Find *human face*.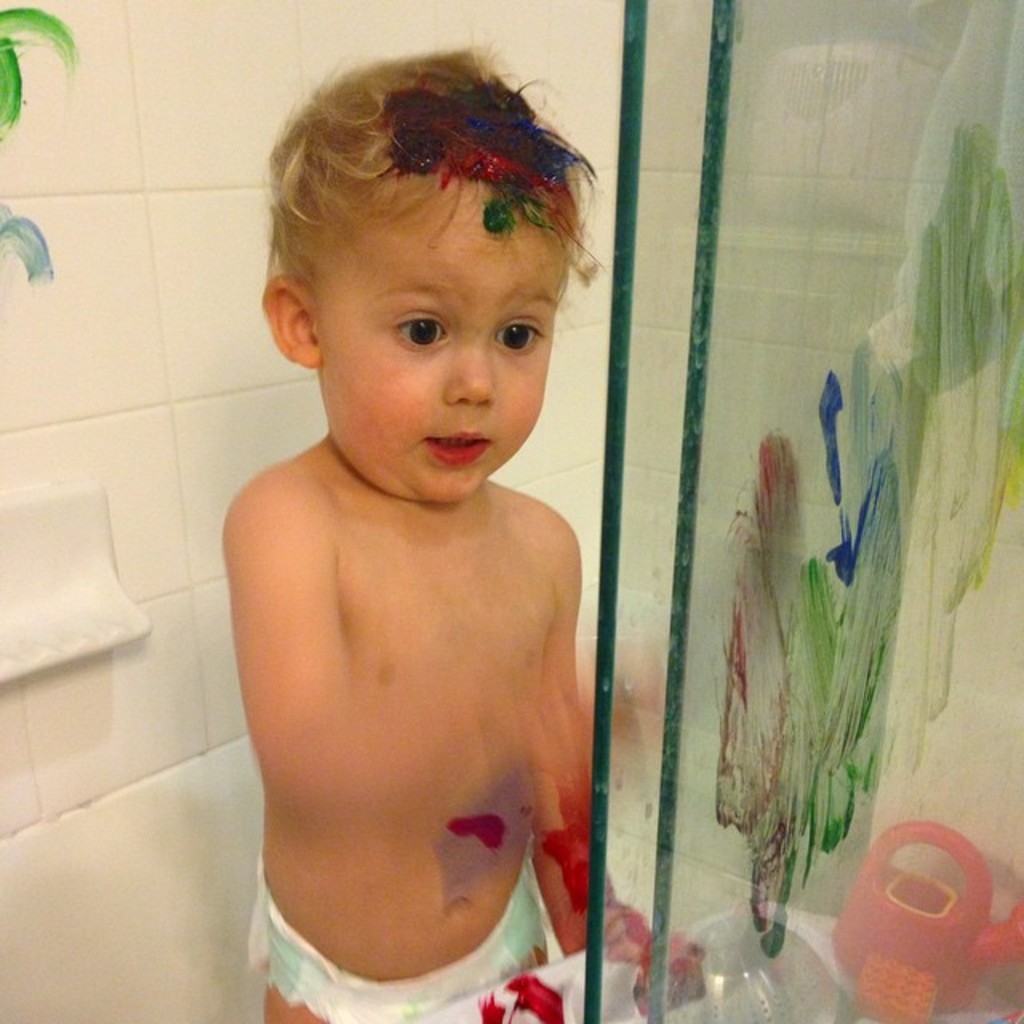
(315, 202, 562, 504).
